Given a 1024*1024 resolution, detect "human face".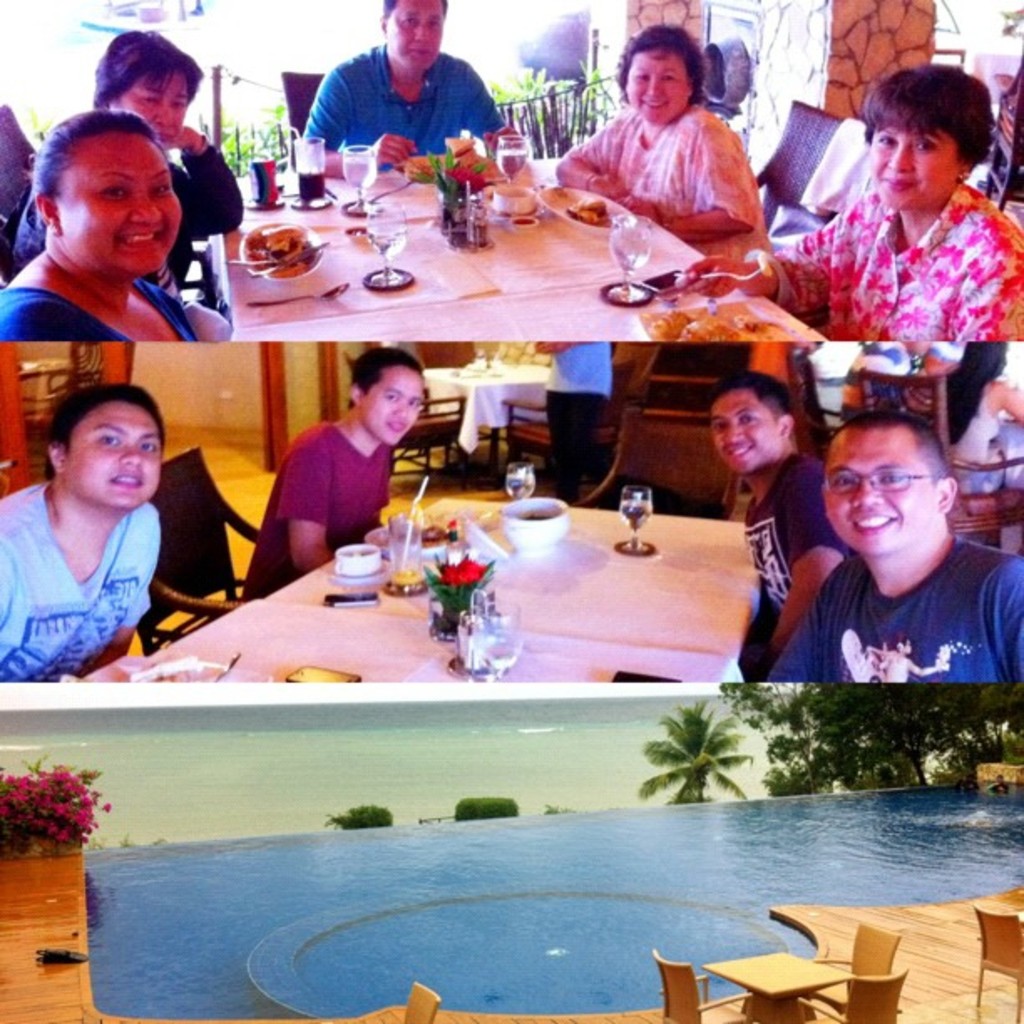
[385,0,447,75].
